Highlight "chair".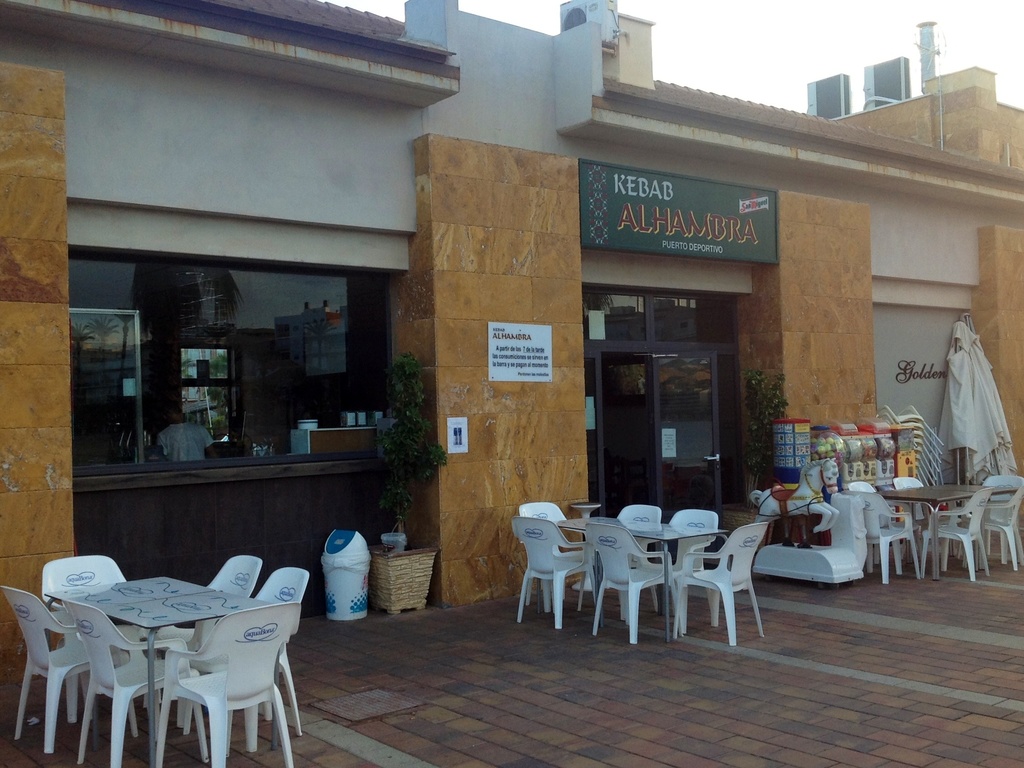
Highlighted region: box(60, 593, 211, 767).
